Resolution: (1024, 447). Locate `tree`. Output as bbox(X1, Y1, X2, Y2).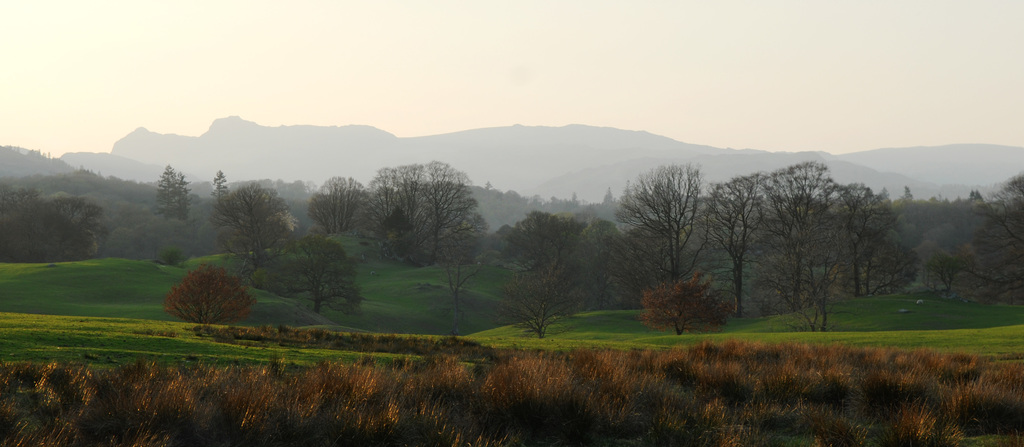
bbox(152, 160, 193, 220).
